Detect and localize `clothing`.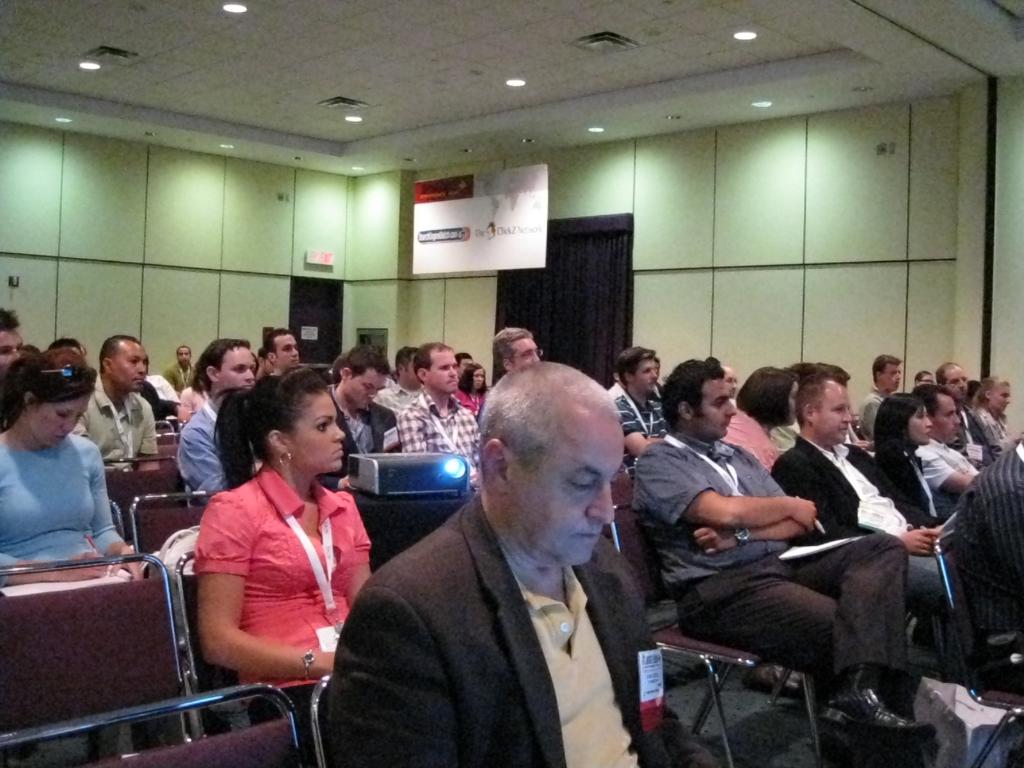
Localized at bbox=(197, 466, 374, 724).
